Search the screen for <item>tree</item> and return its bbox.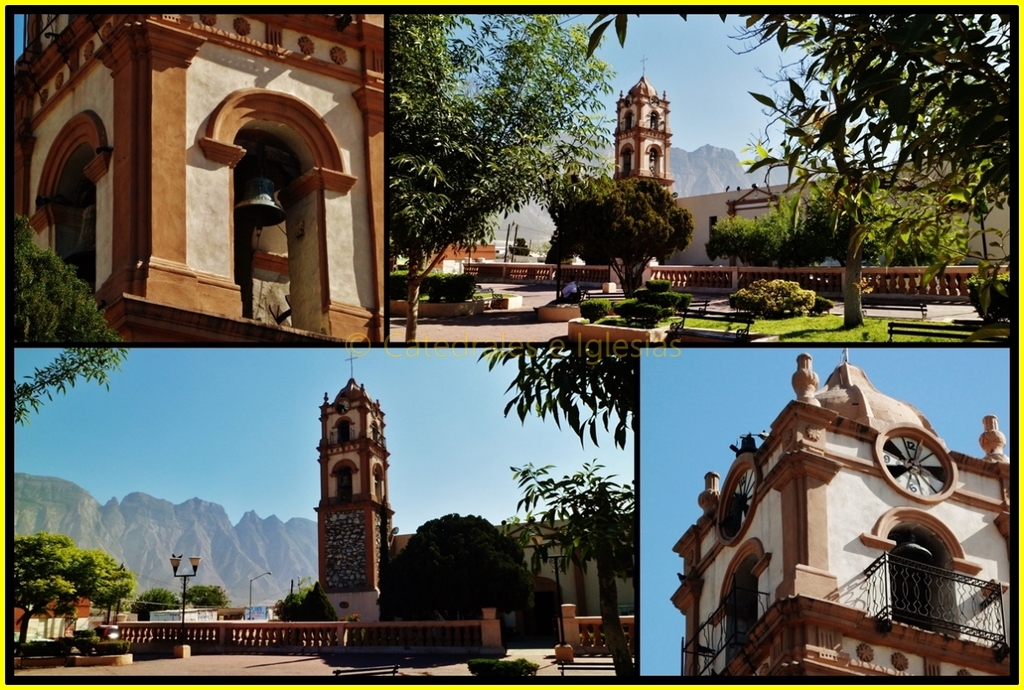
Found: (x1=754, y1=165, x2=974, y2=319).
